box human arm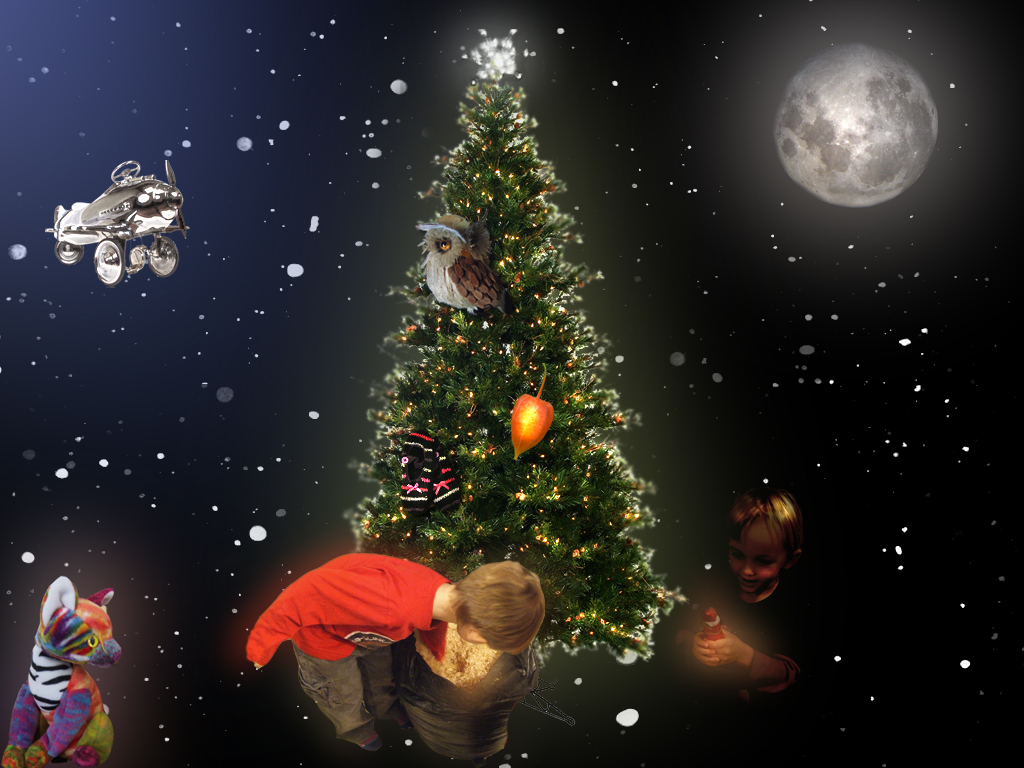
{"x1": 698, "y1": 603, "x2": 819, "y2": 700}
